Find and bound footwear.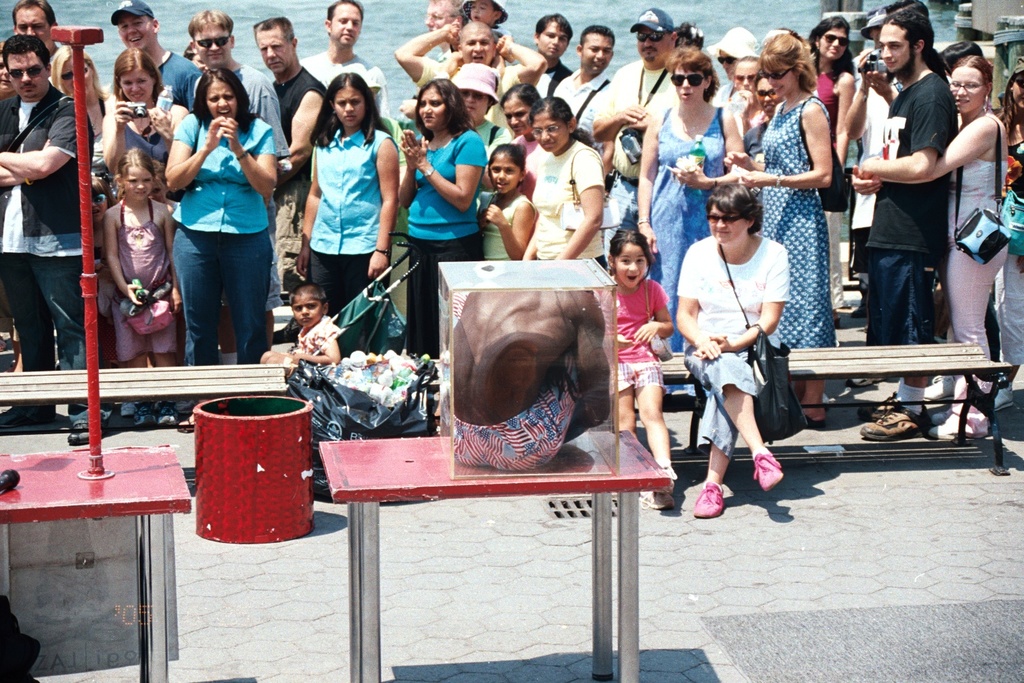
Bound: 750:454:784:502.
